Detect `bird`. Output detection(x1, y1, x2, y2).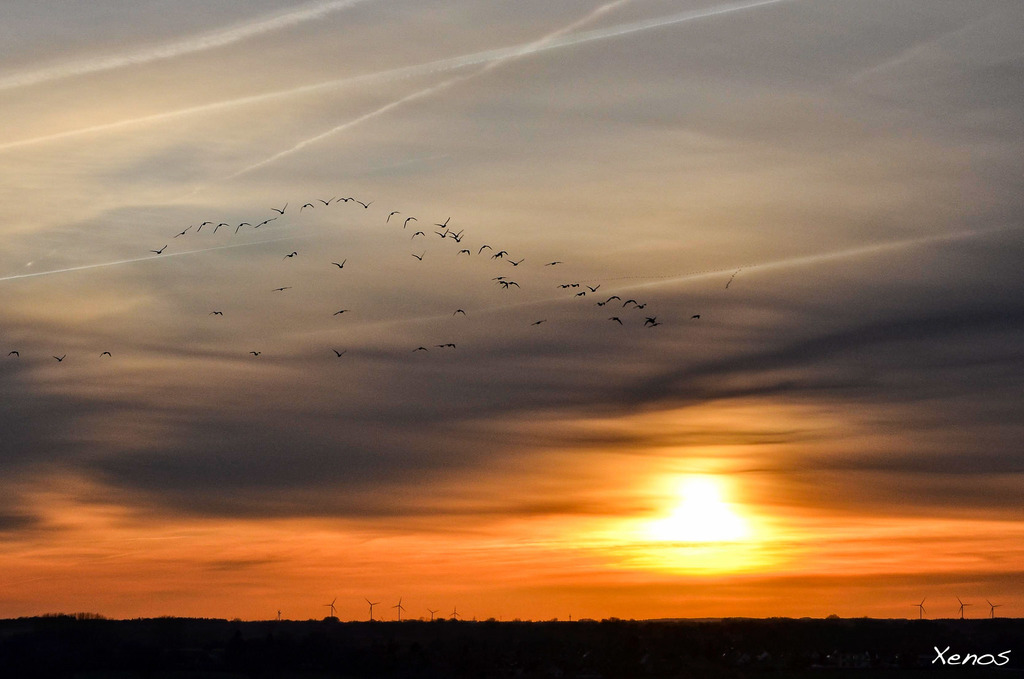
detection(212, 222, 230, 232).
